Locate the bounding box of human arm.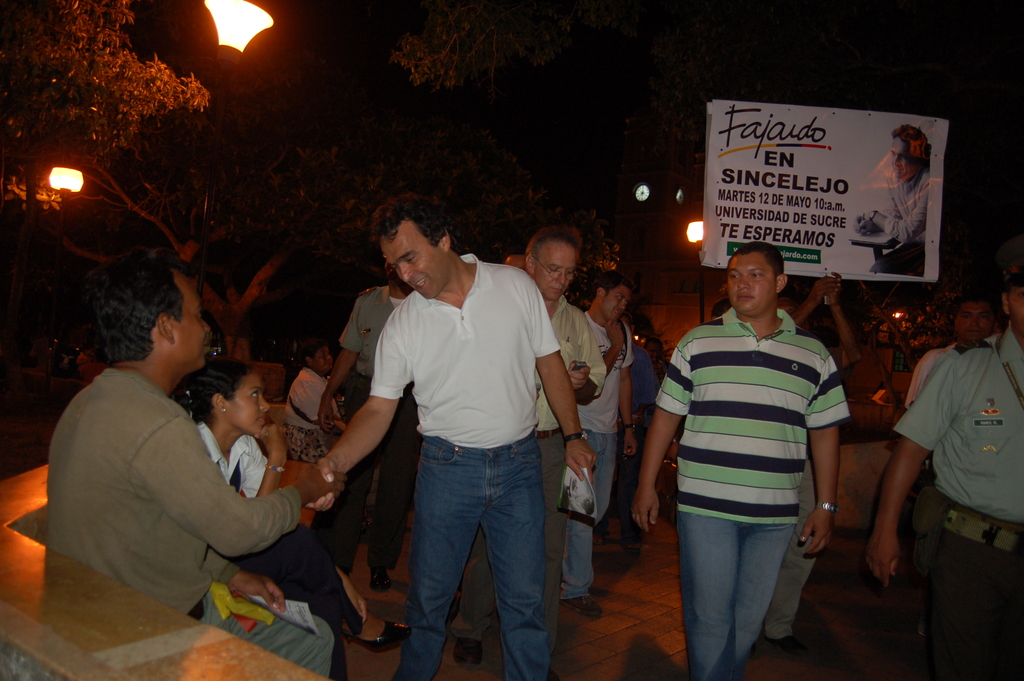
Bounding box: 860 183 929 245.
